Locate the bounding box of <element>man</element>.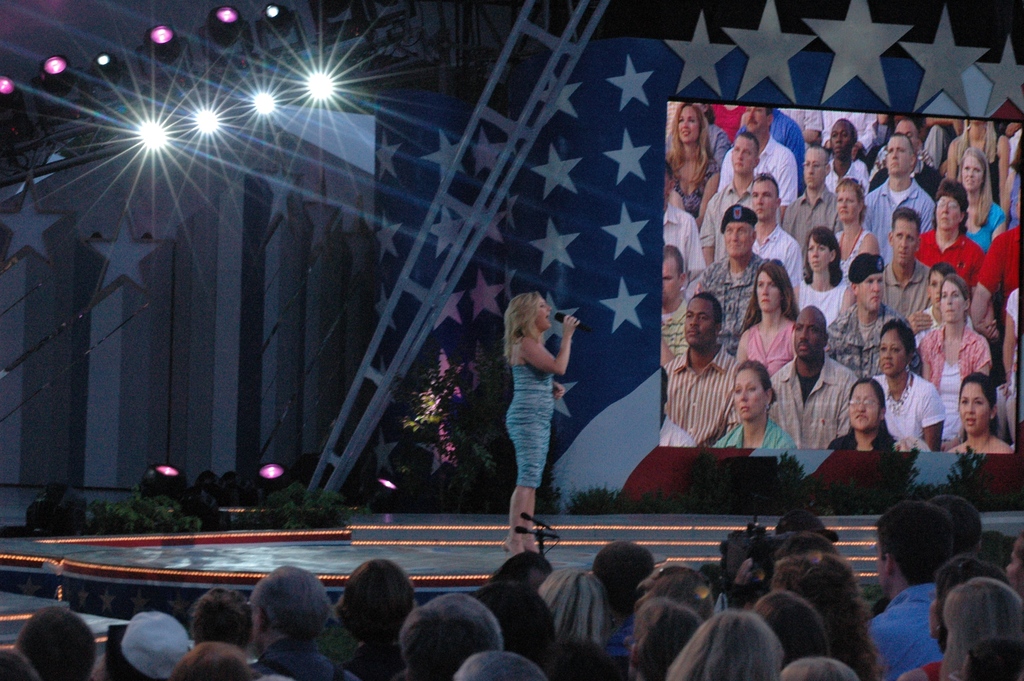
Bounding box: 716:103:795:217.
